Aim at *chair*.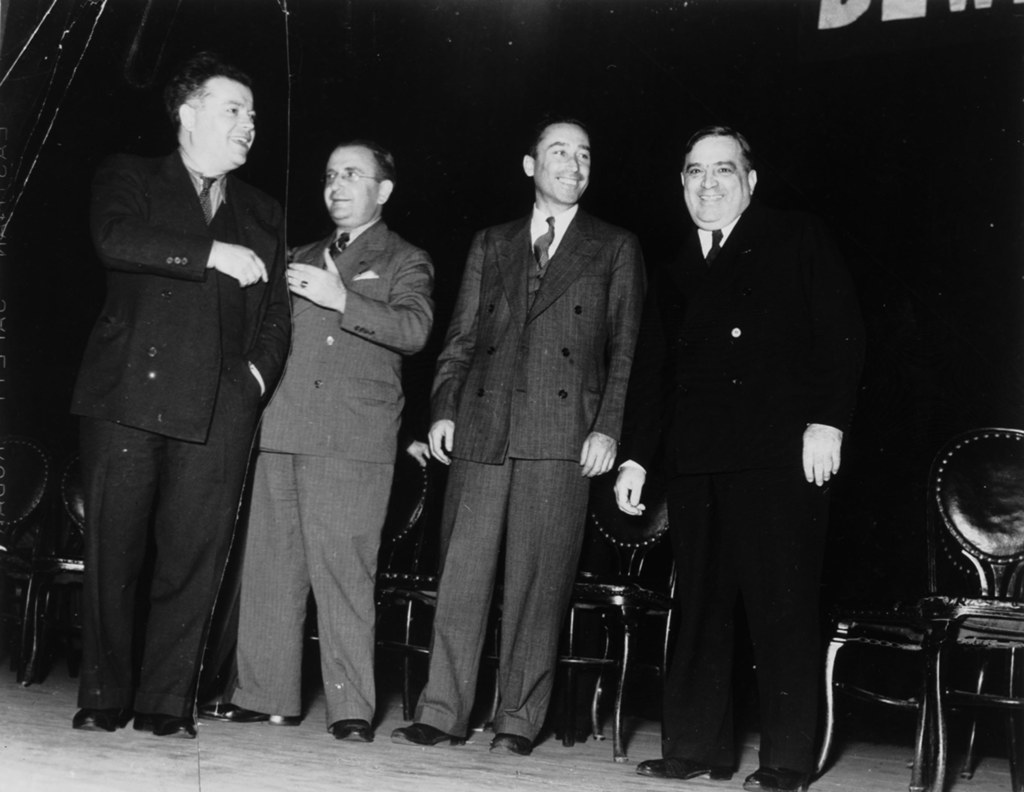
Aimed at bbox(803, 537, 977, 791).
